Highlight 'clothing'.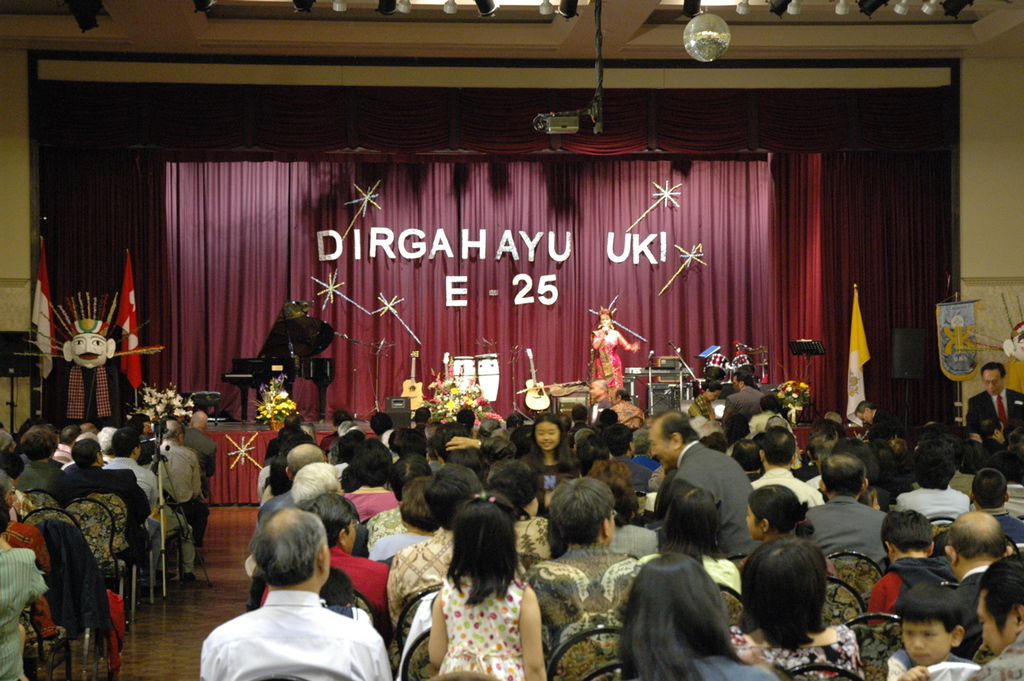
Highlighted region: box=[798, 463, 809, 475].
